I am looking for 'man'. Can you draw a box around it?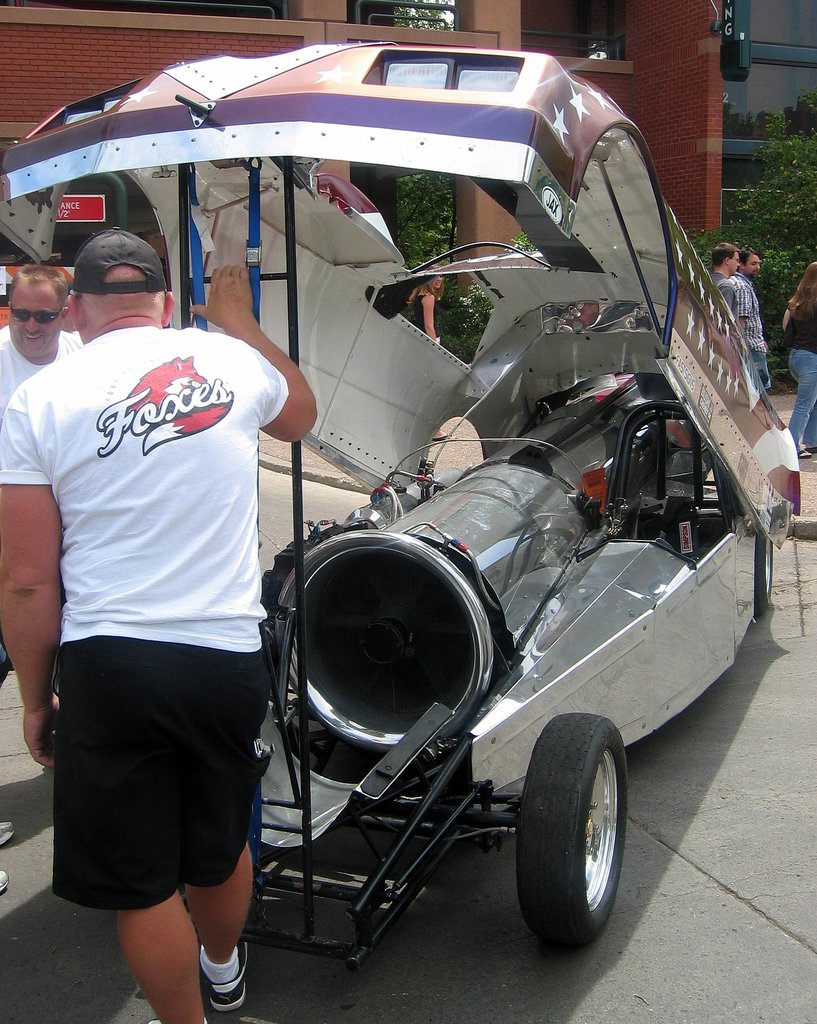
Sure, the bounding box is {"x1": 0, "y1": 266, "x2": 80, "y2": 433}.
